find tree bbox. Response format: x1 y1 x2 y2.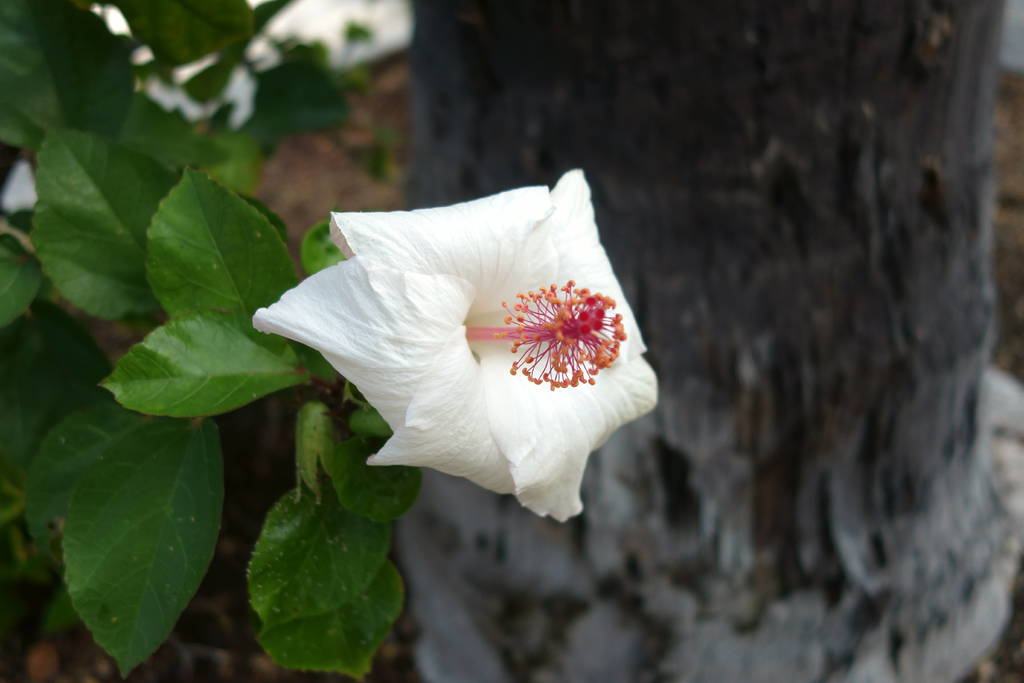
386 0 1011 680.
